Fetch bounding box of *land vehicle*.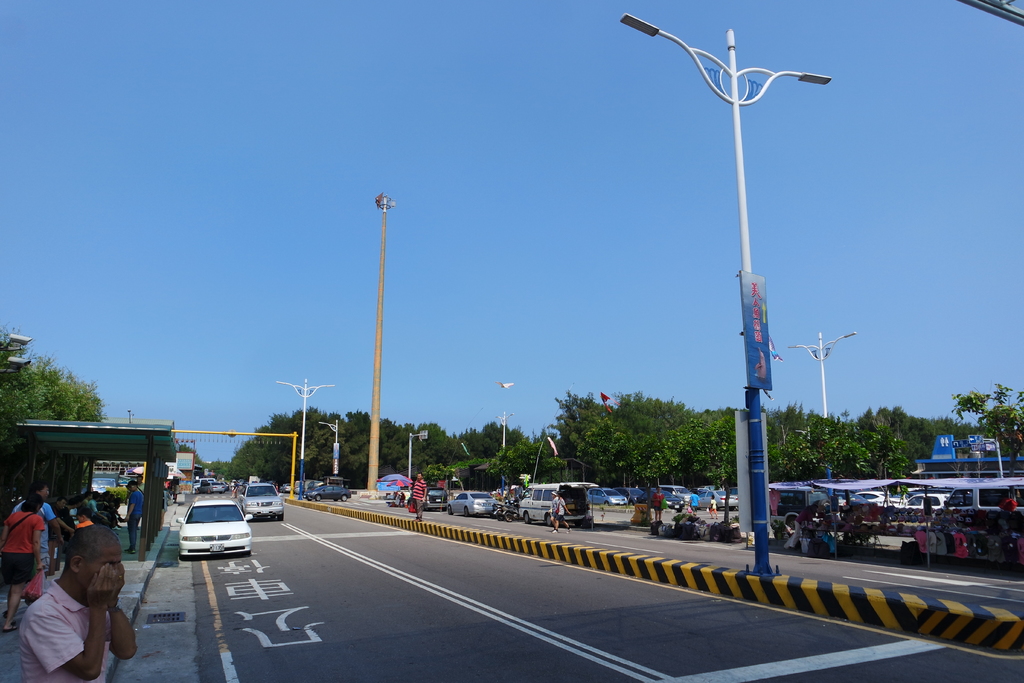
Bbox: 660 482 694 505.
